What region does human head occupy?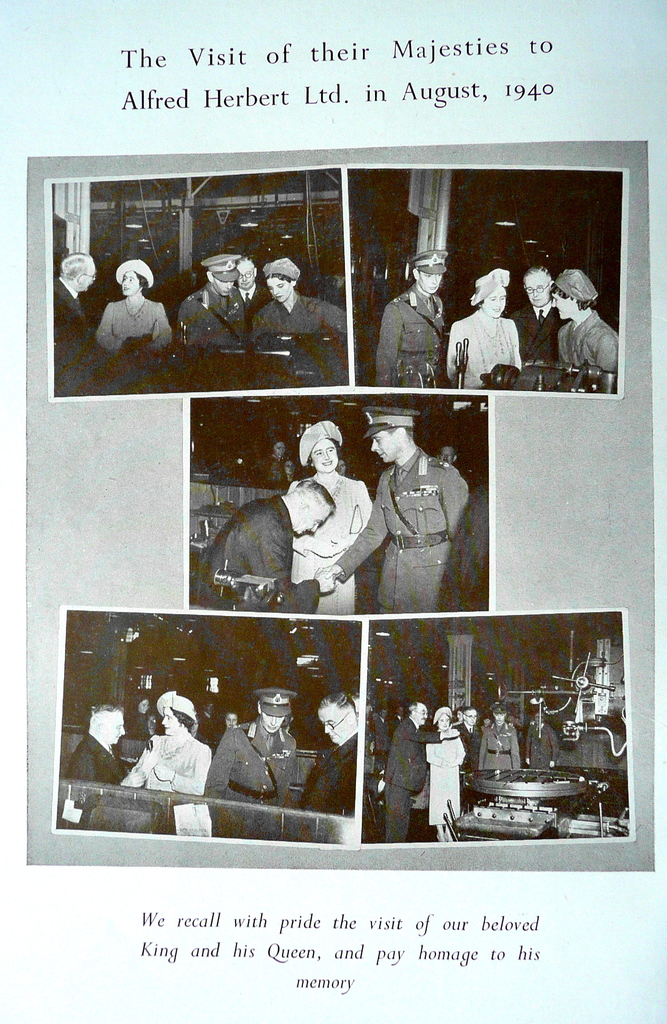
bbox=(310, 688, 358, 751).
